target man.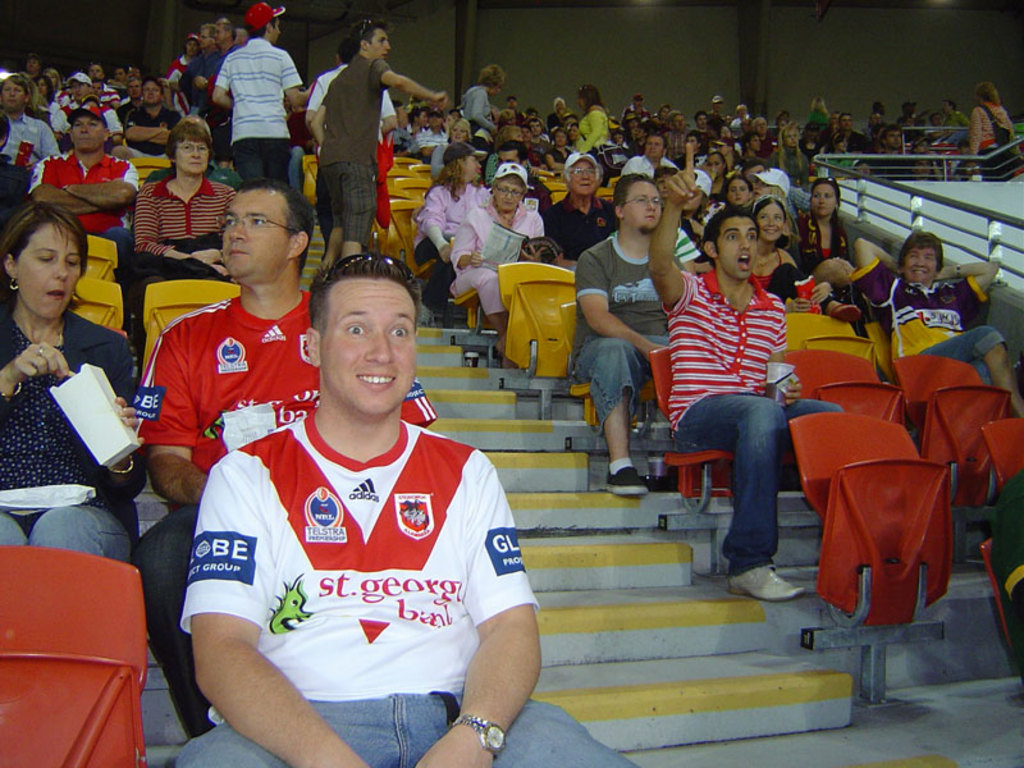
Target region: crop(215, 1, 303, 183).
